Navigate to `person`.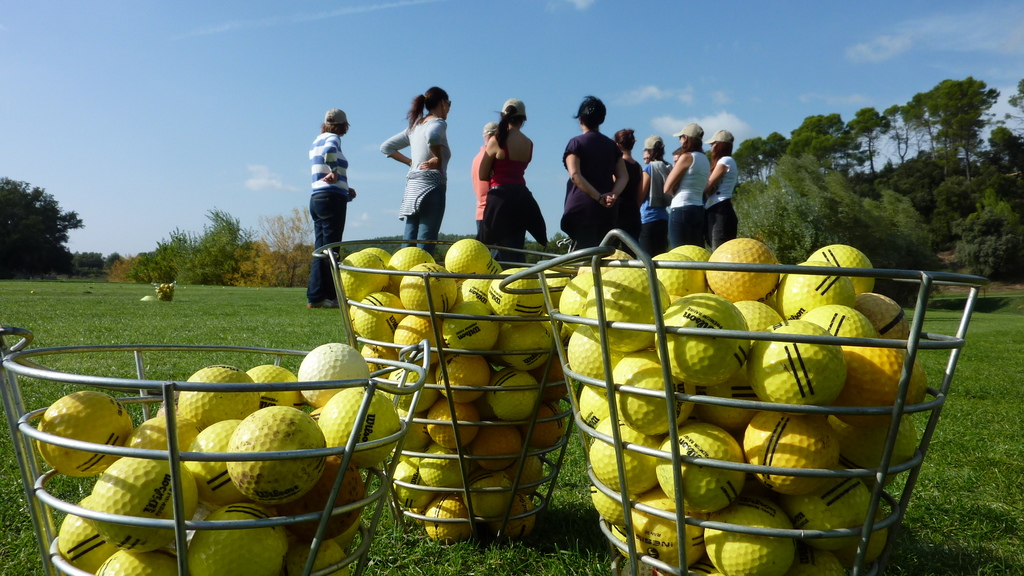
Navigation target: {"left": 636, "top": 134, "right": 678, "bottom": 260}.
